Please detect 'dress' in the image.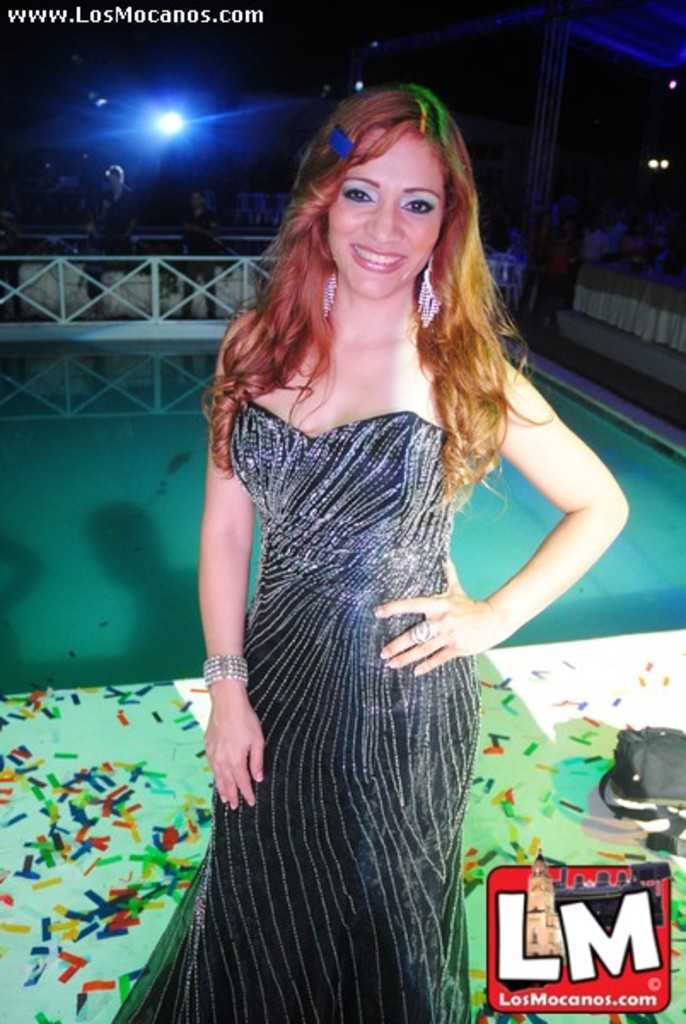
111/401/481/1022.
